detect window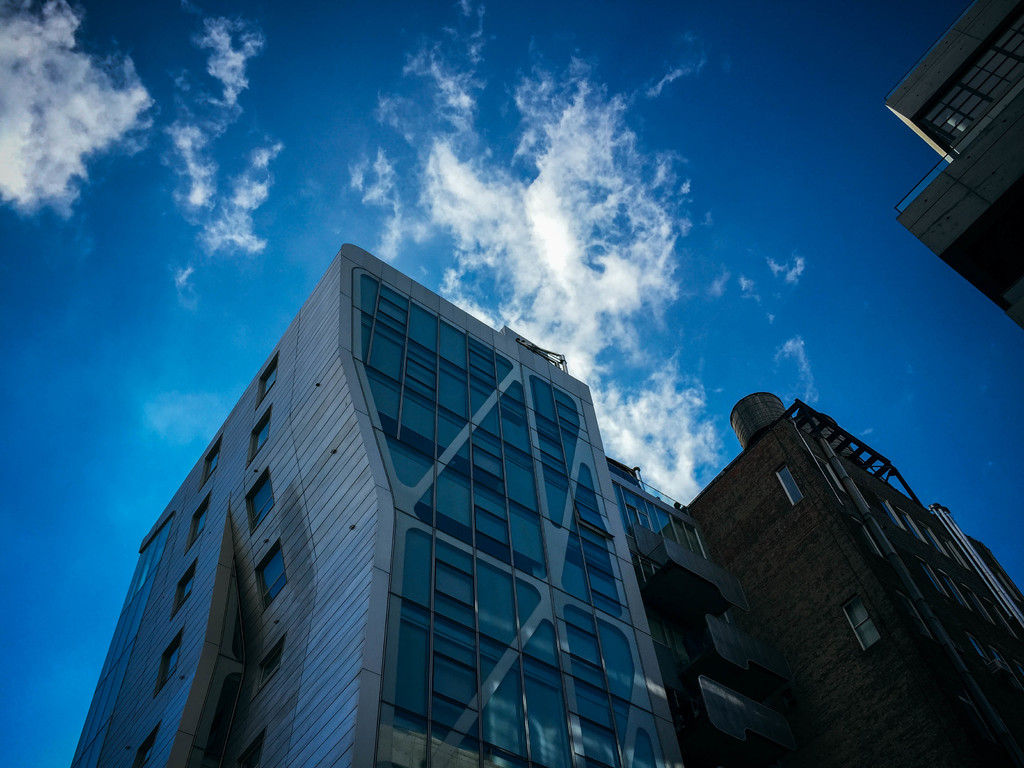
<bbox>361, 271, 382, 317</bbox>
